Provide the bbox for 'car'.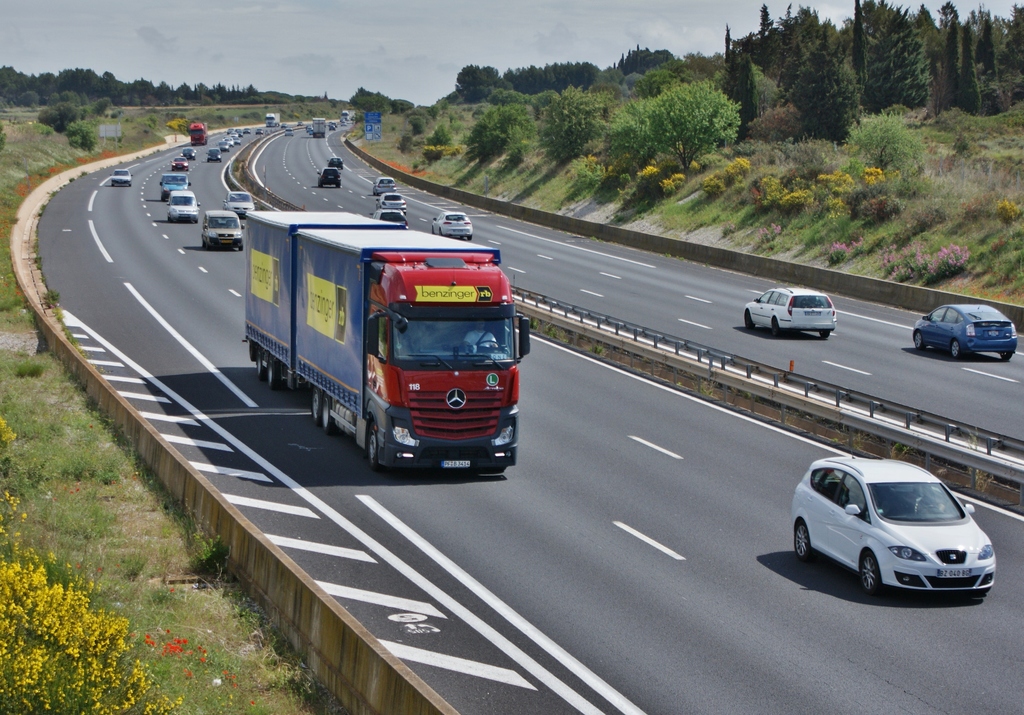
378 191 409 215.
